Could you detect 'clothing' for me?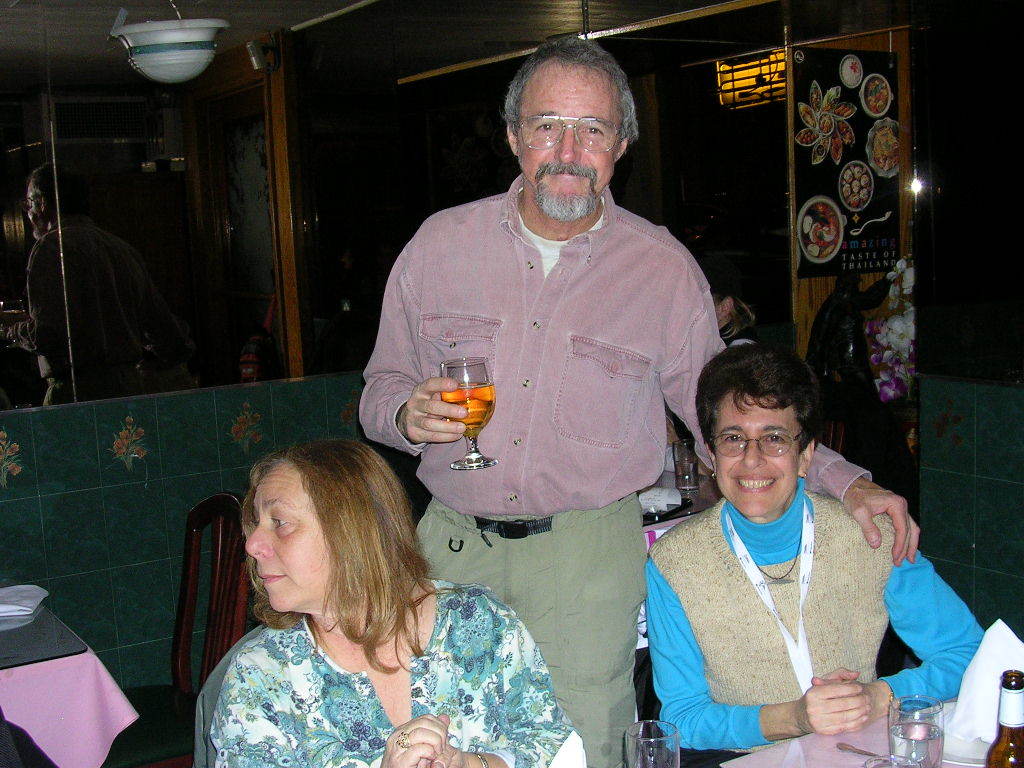
Detection result: pyautogui.locateOnScreen(180, 561, 541, 757).
